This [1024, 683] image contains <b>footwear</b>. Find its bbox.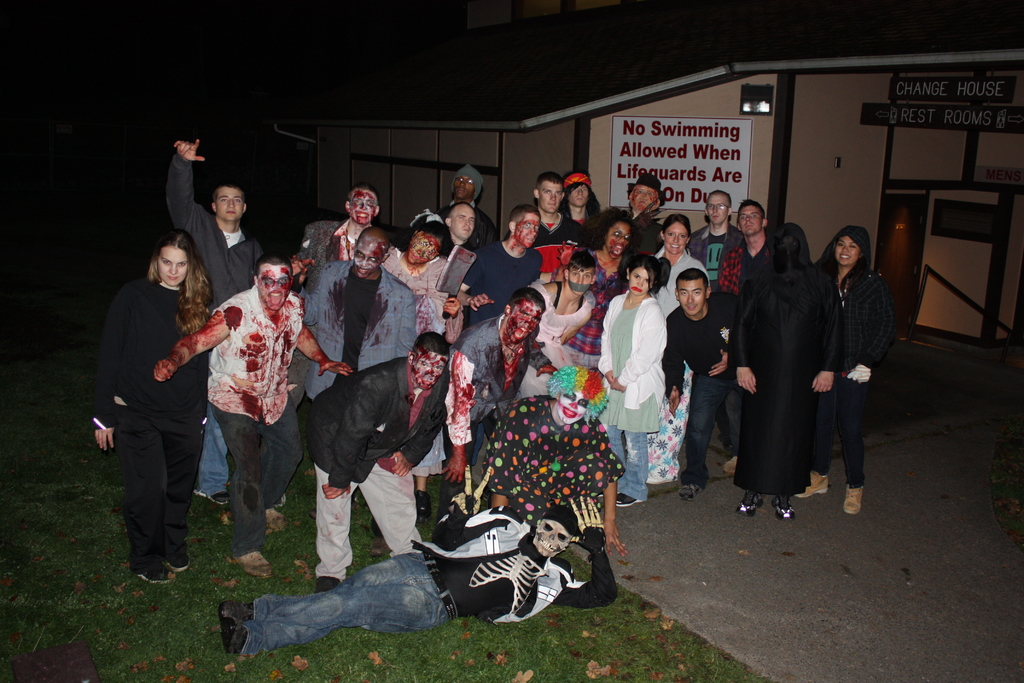
<box>794,470,833,498</box>.
